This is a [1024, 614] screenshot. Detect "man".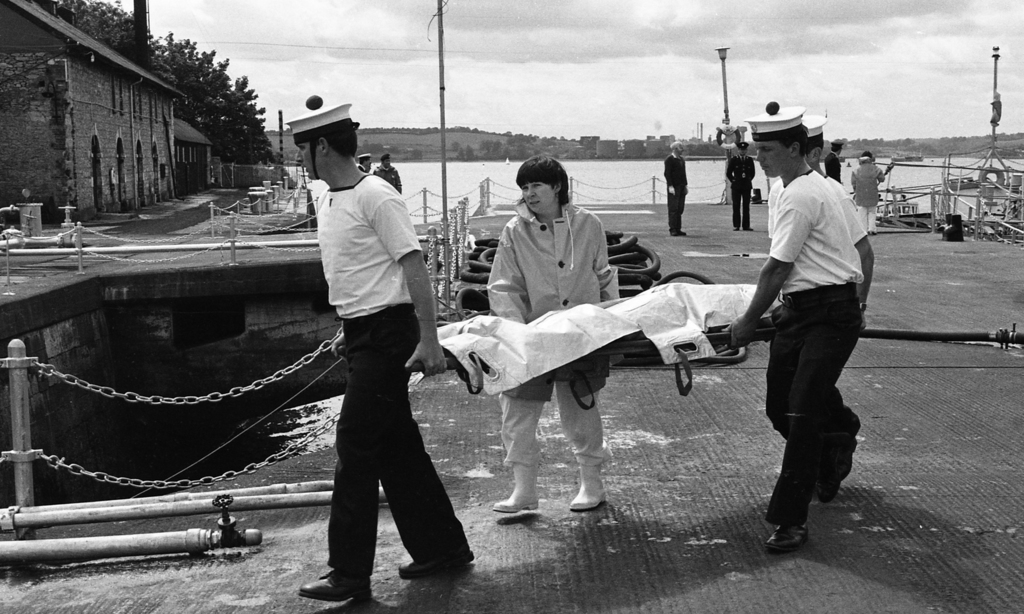
(371,147,403,194).
